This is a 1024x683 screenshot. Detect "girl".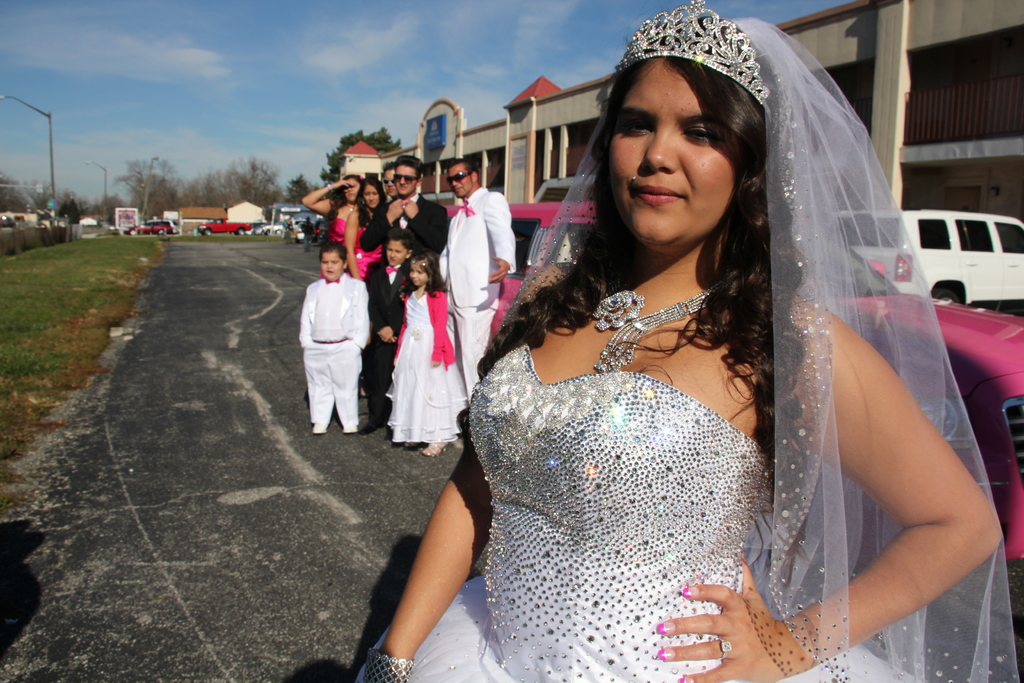
l=342, t=177, r=387, b=279.
